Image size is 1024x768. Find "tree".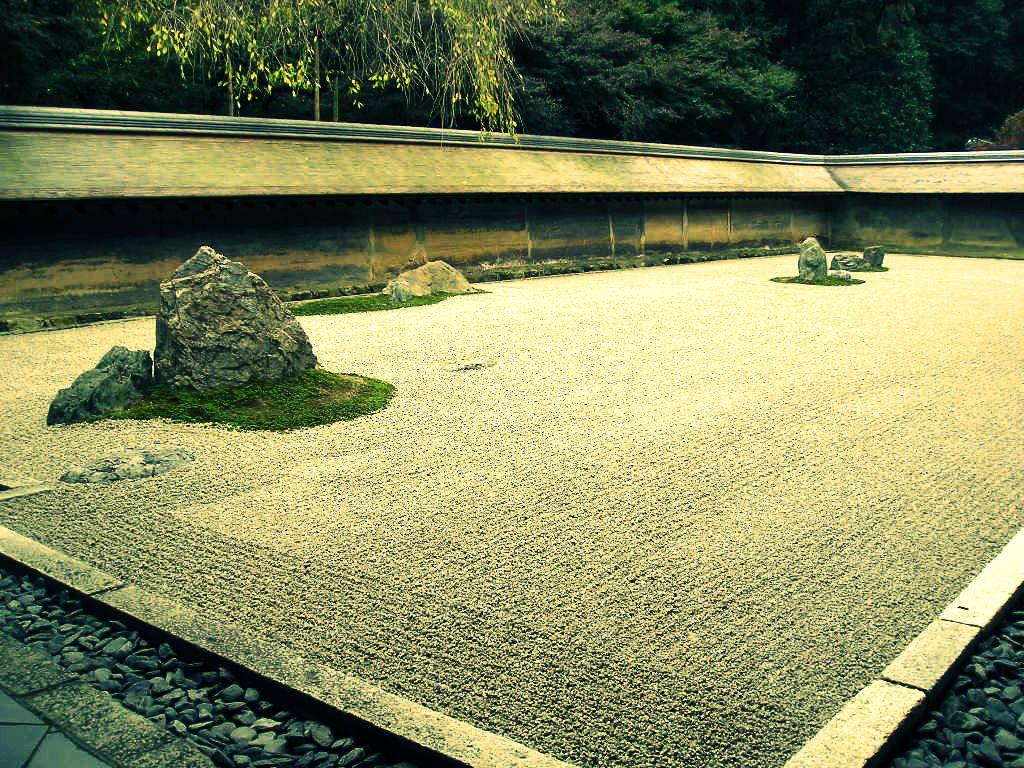
box(103, 5, 566, 145).
